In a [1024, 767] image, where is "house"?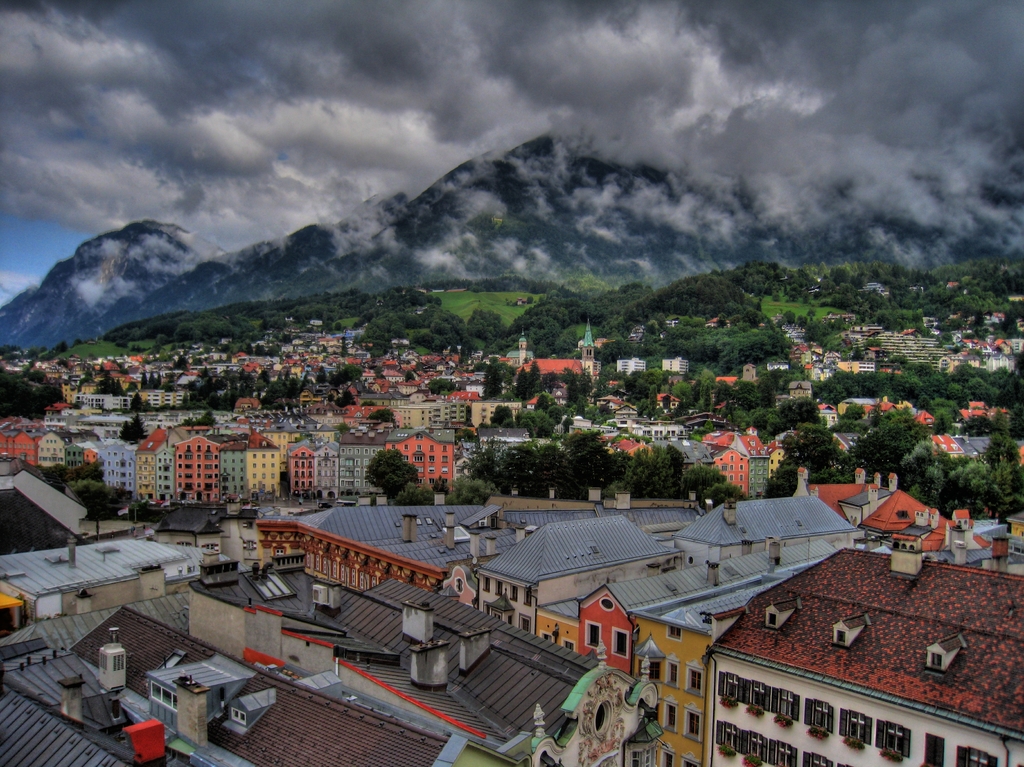
left=39, top=431, right=96, bottom=472.
